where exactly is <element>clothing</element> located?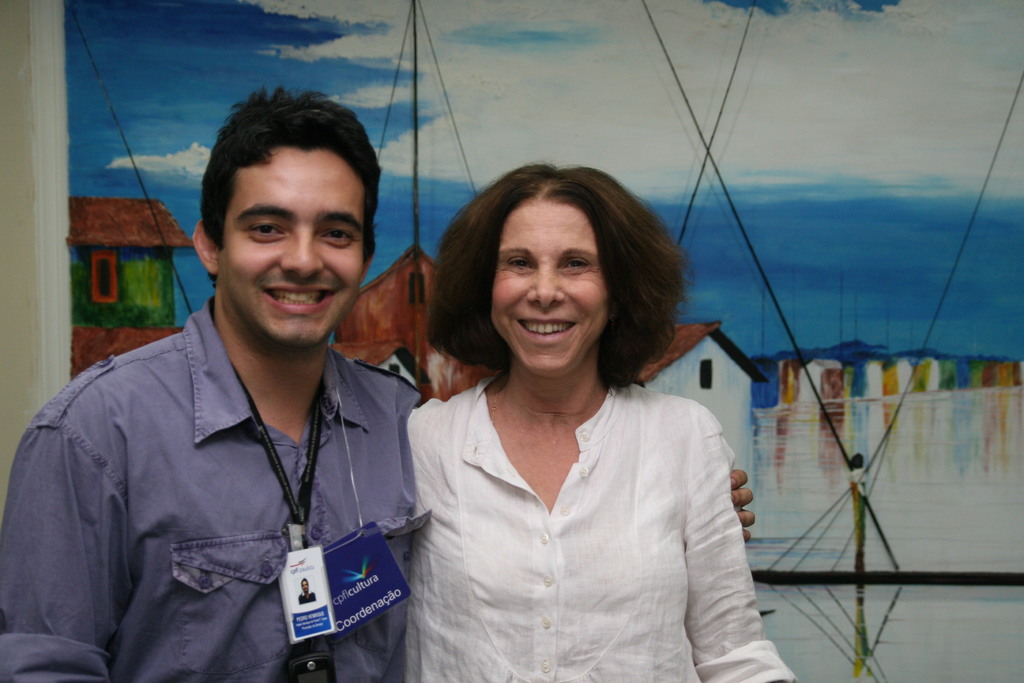
Its bounding box is {"left": 379, "top": 333, "right": 759, "bottom": 666}.
